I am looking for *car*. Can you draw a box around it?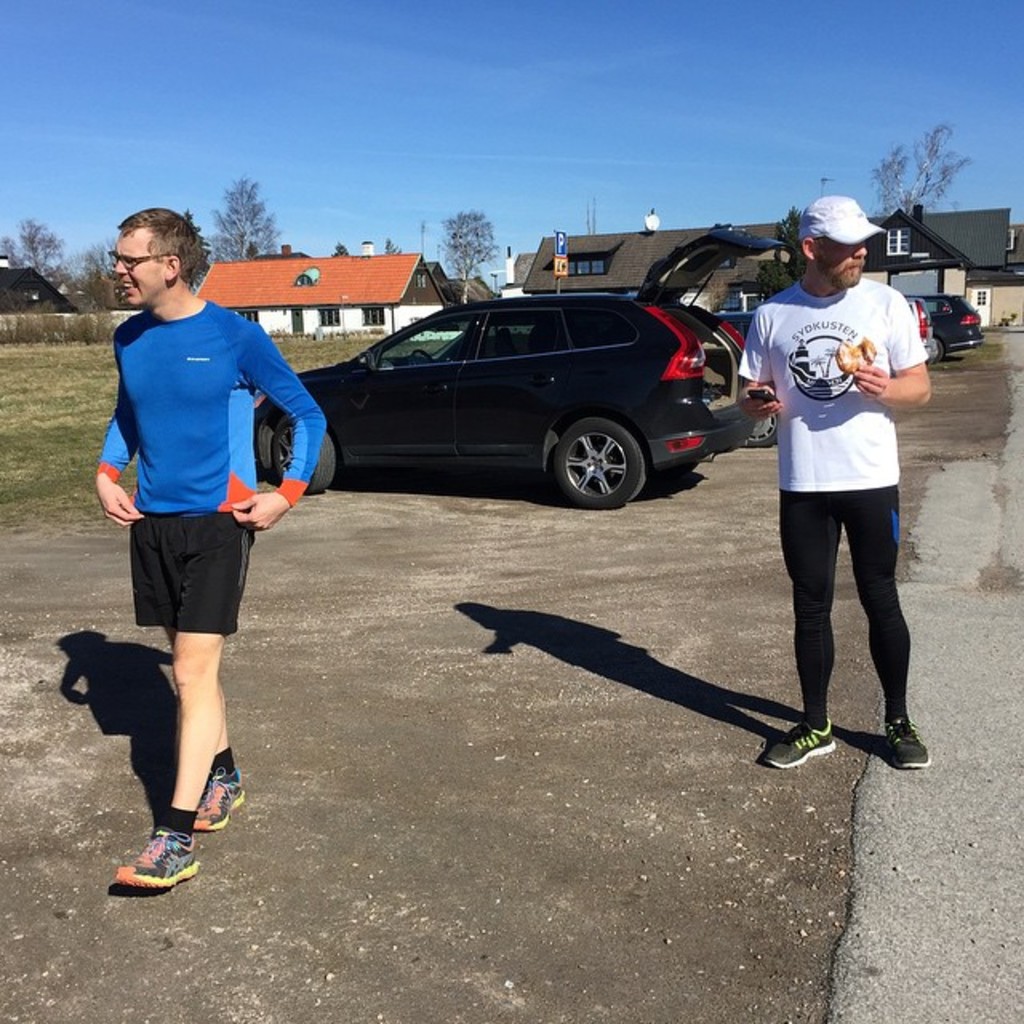
Sure, the bounding box is l=907, t=299, r=938, b=366.
